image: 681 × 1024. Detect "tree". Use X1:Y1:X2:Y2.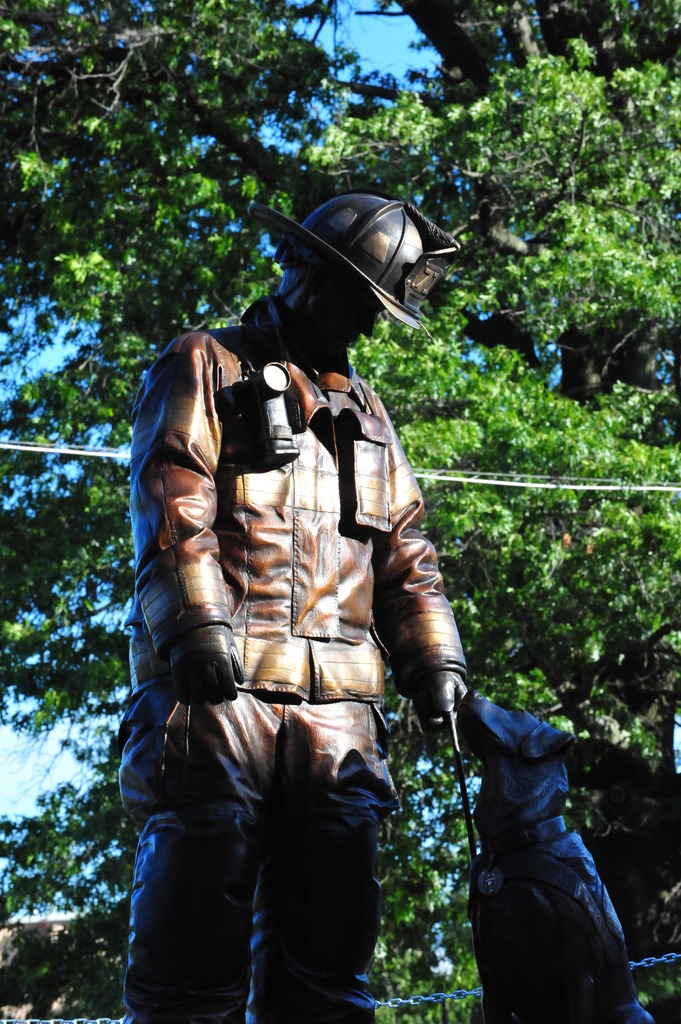
0:0:679:1023.
